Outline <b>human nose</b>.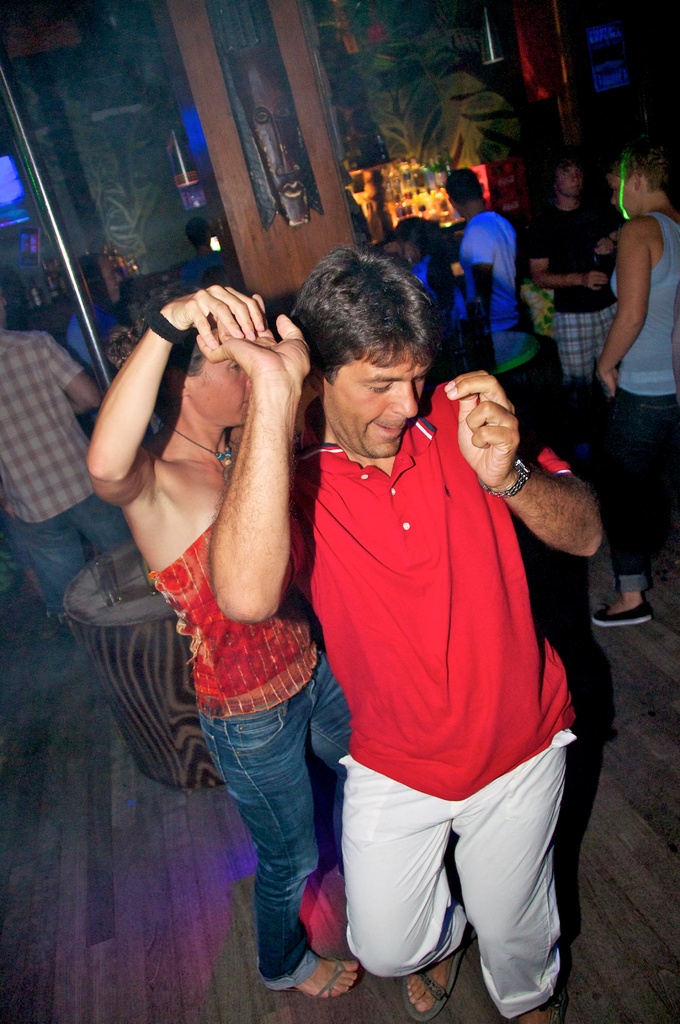
Outline: <box>610,193,619,207</box>.
